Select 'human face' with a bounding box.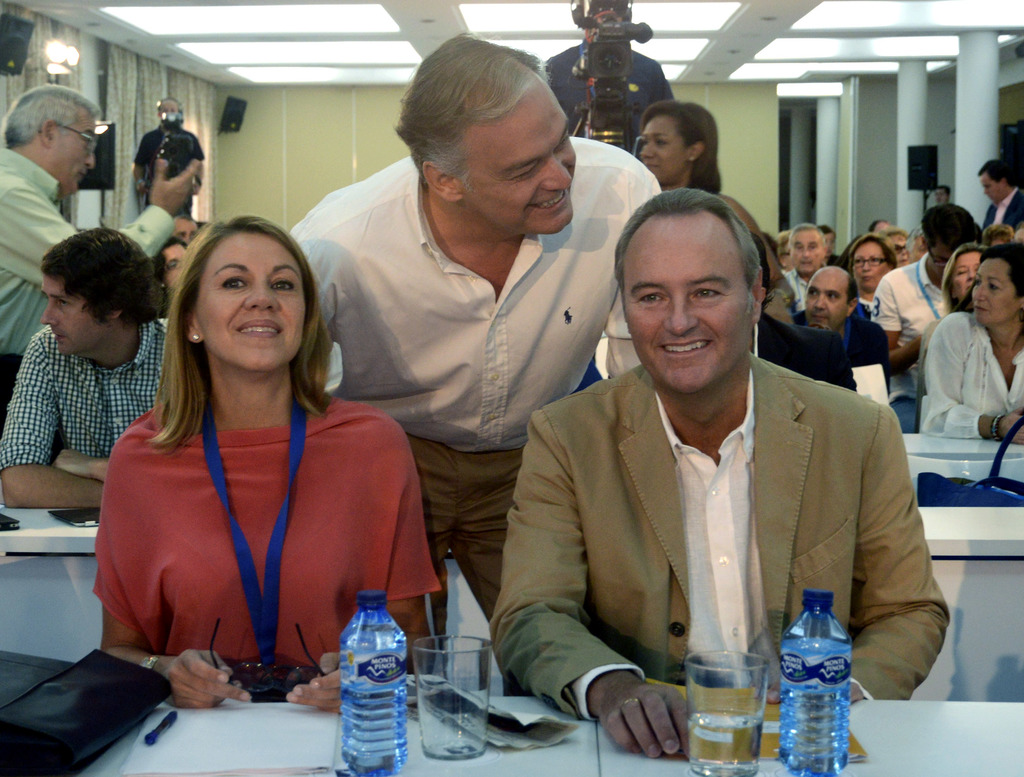
Rect(166, 240, 186, 285).
